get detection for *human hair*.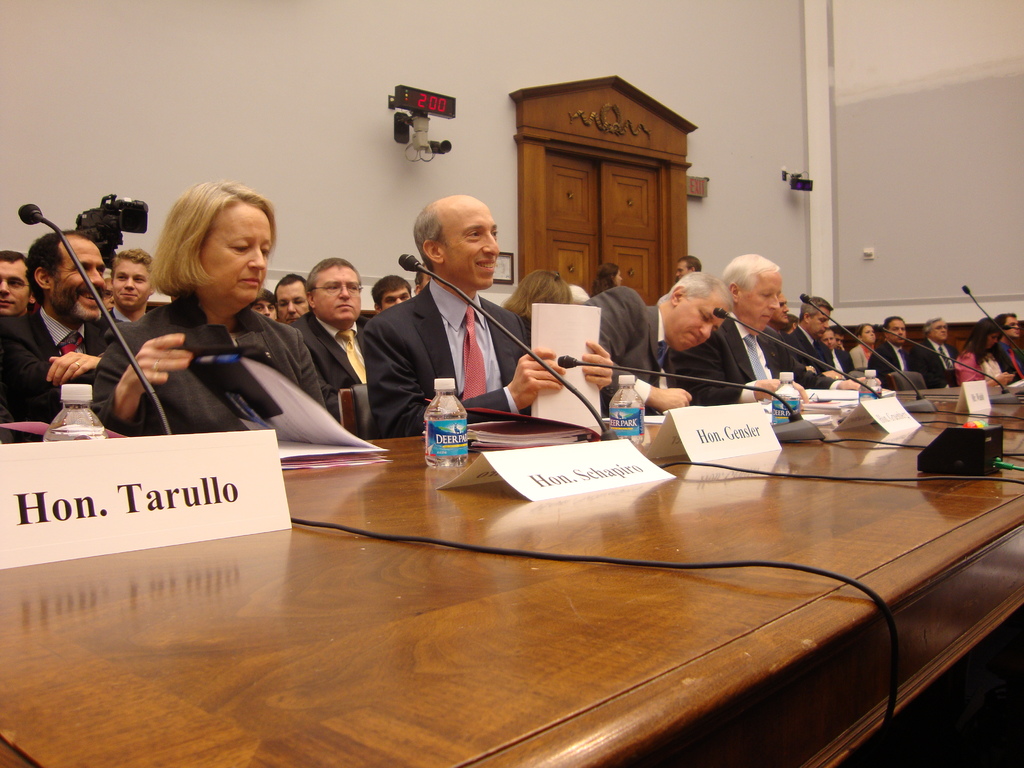
Detection: l=719, t=253, r=776, b=299.
